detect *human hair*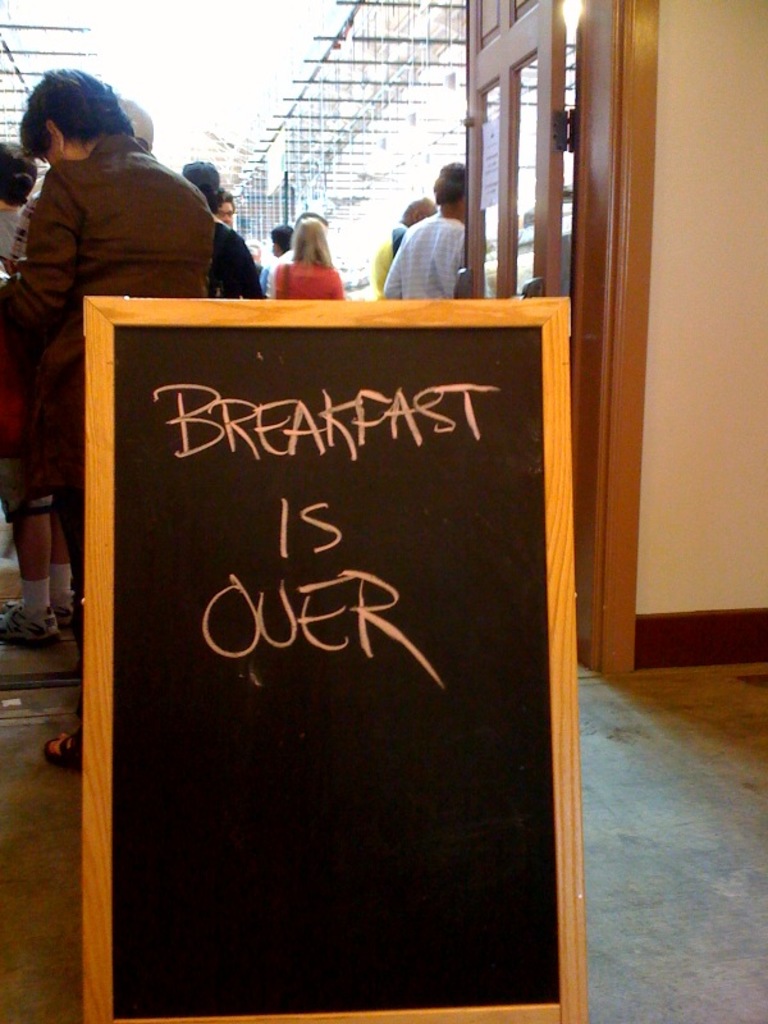
206 187 234 210
